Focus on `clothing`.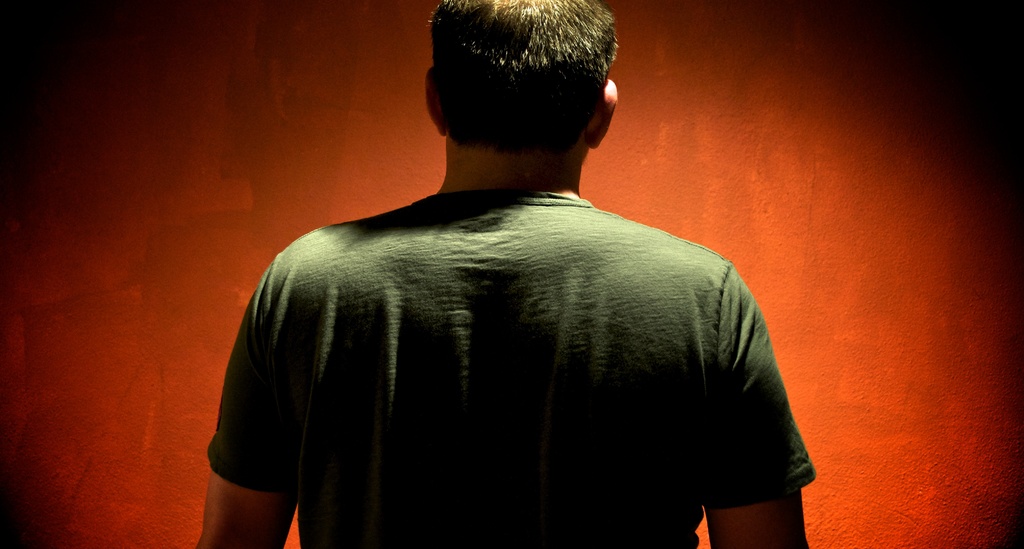
Focused at box(198, 152, 808, 544).
